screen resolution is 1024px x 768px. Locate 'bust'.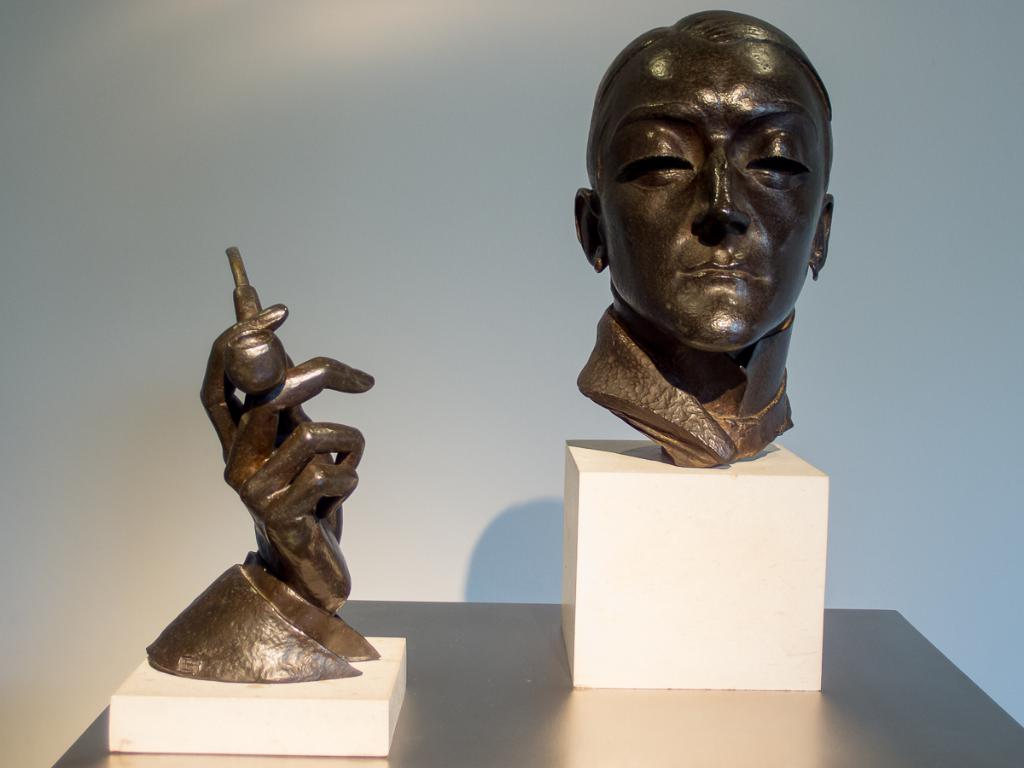
148, 245, 375, 678.
